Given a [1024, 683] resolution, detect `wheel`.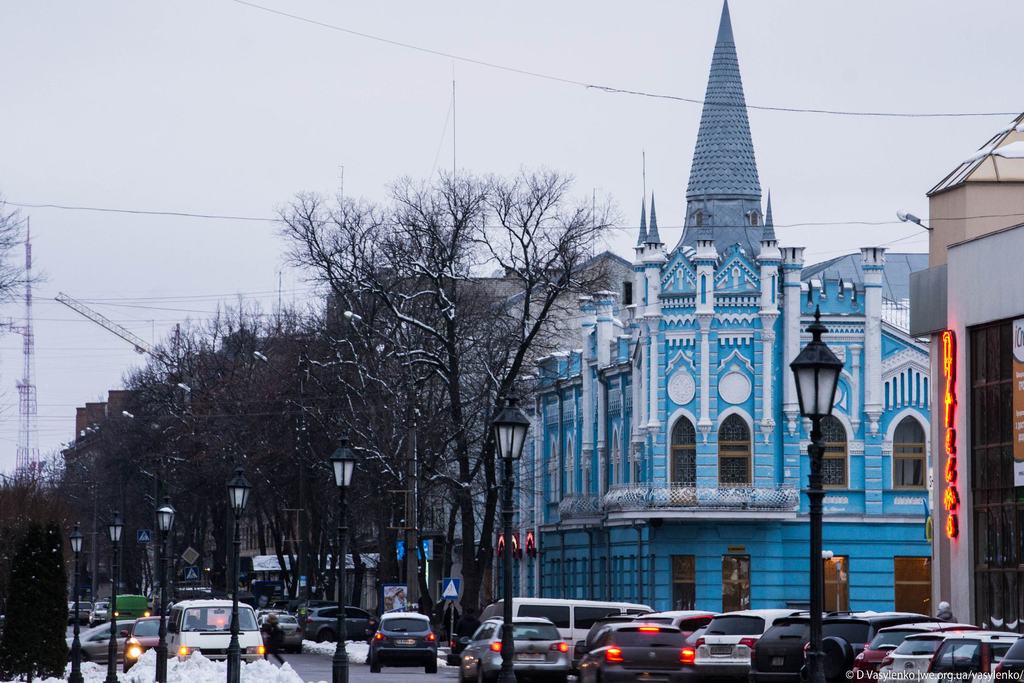
[left=423, top=648, right=449, bottom=678].
